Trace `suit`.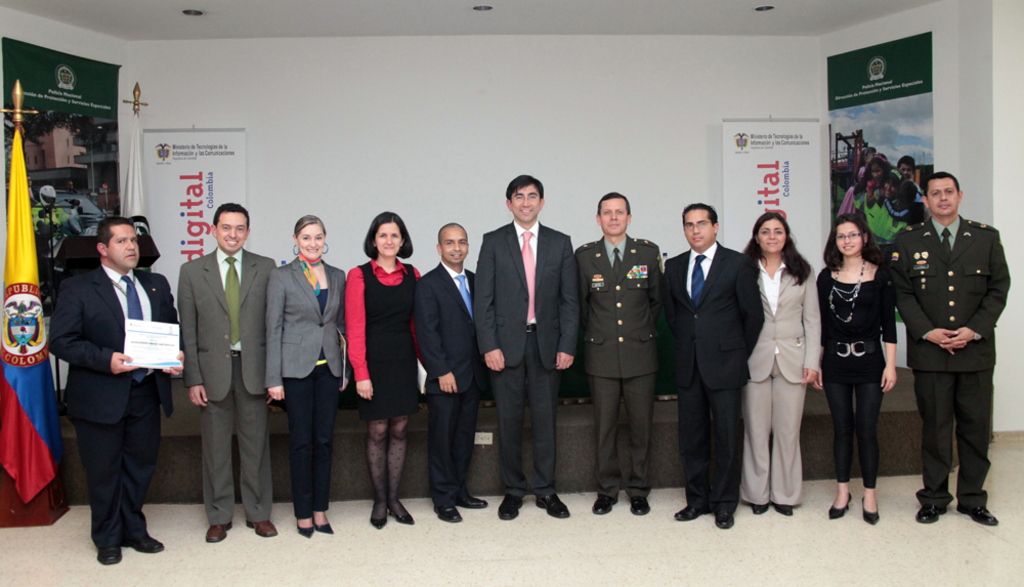
Traced to left=175, top=247, right=281, bottom=530.
